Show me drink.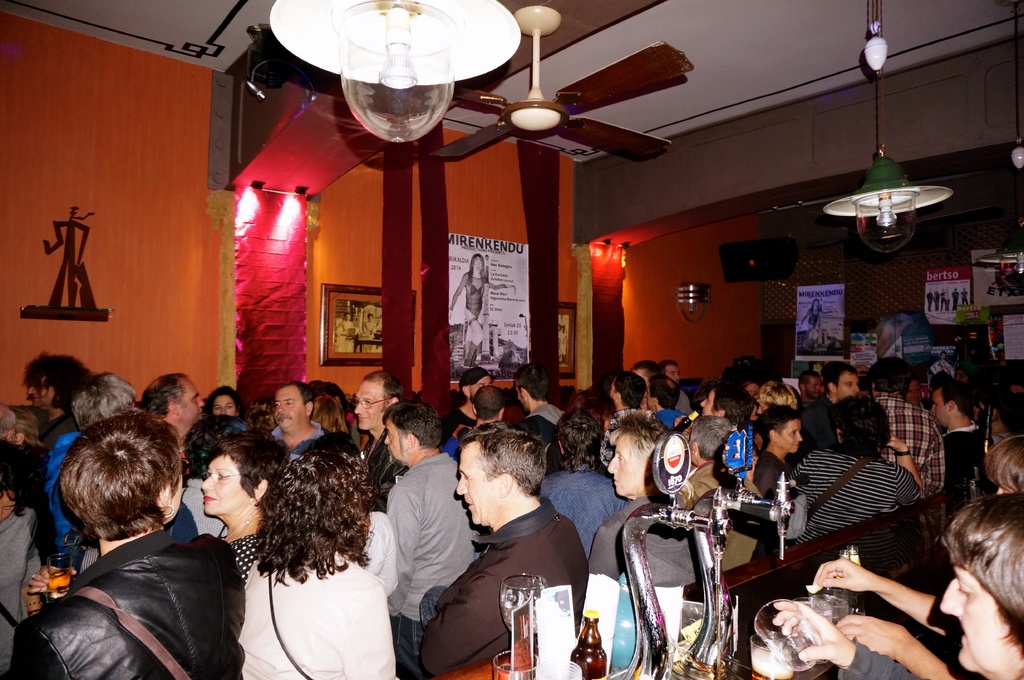
drink is here: detection(751, 656, 793, 679).
